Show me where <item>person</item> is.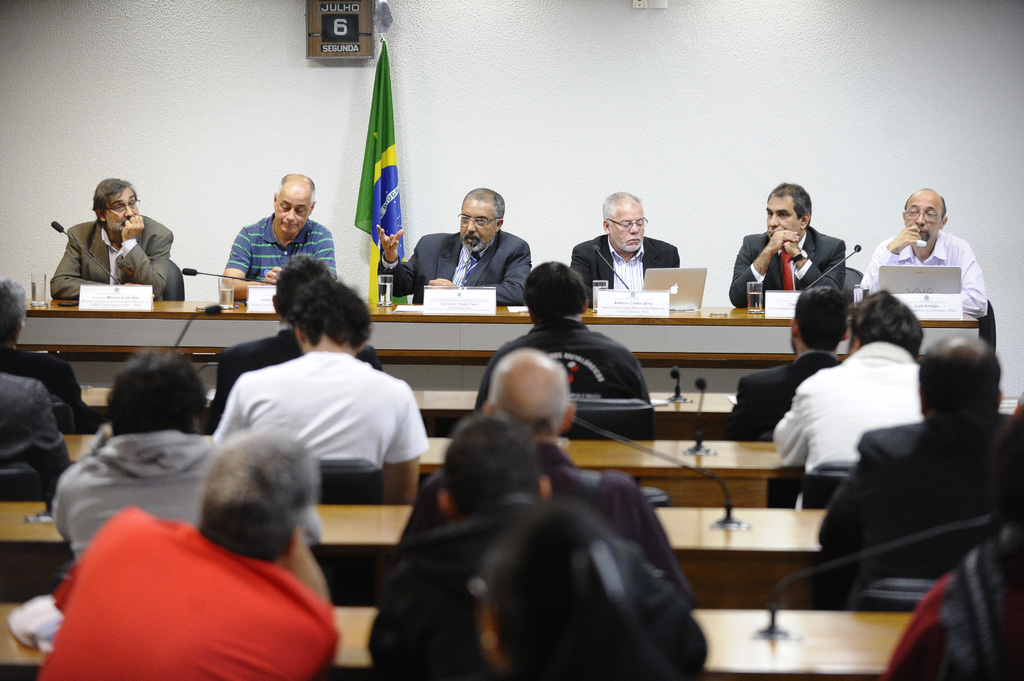
<item>person</item> is at [379, 188, 535, 305].
